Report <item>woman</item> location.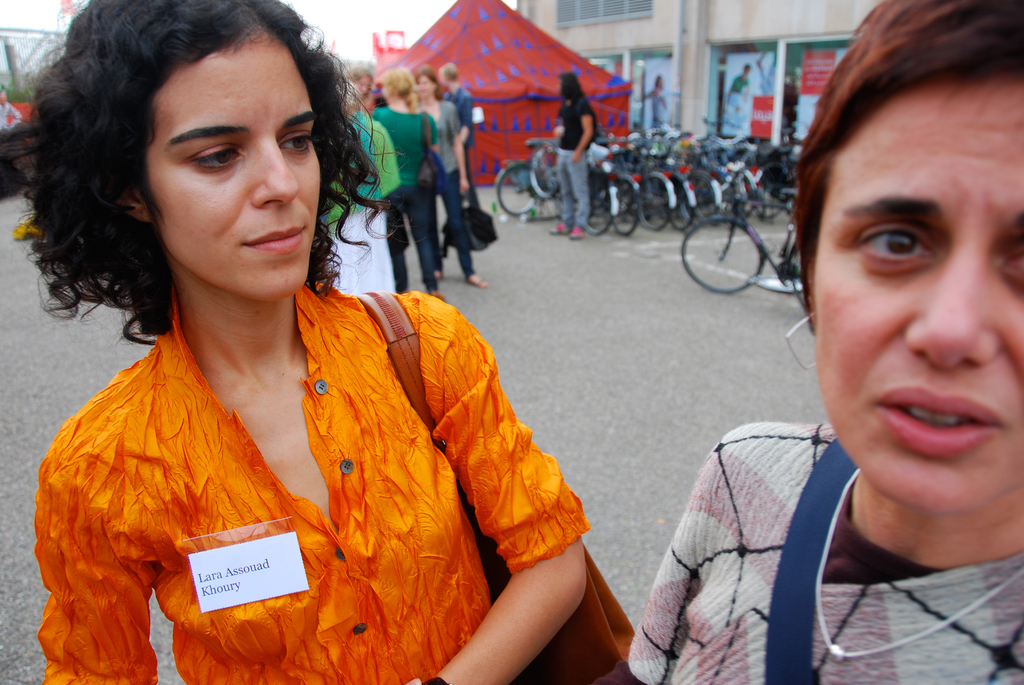
Report: (left=372, top=72, right=443, bottom=294).
